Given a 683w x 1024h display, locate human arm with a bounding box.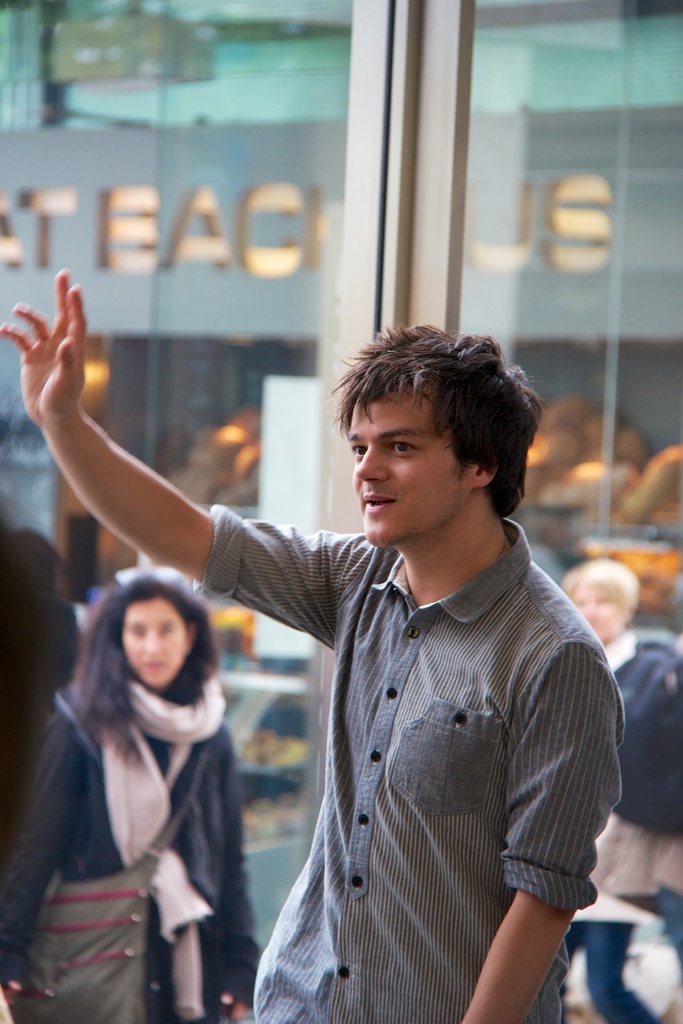
Located: (left=456, top=627, right=632, bottom=1023).
